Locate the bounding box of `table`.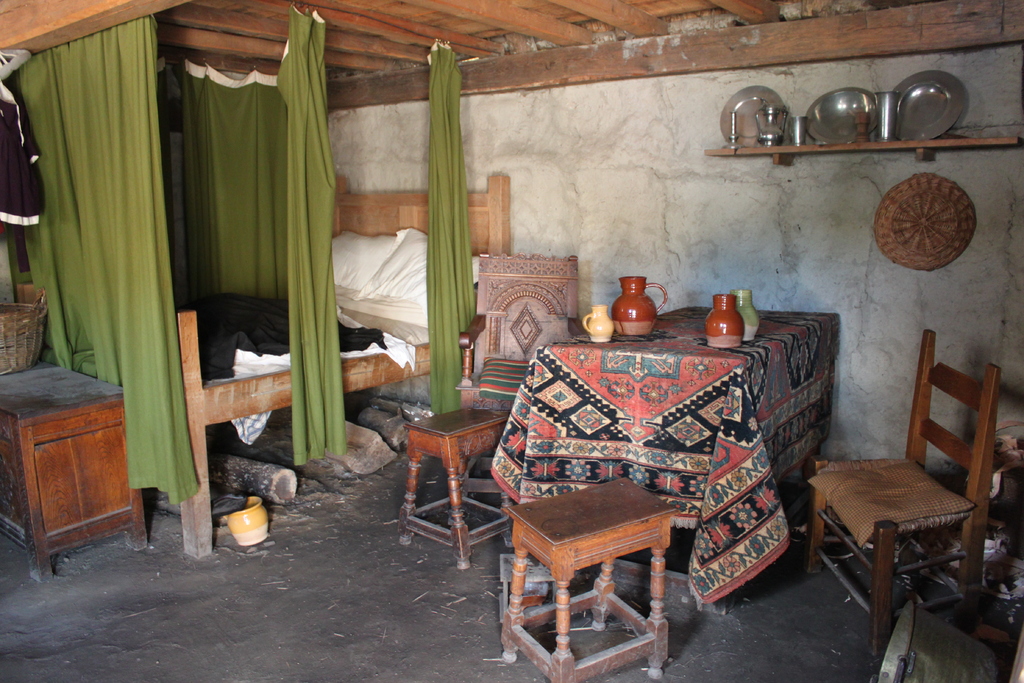
Bounding box: [left=397, top=406, right=509, bottom=565].
